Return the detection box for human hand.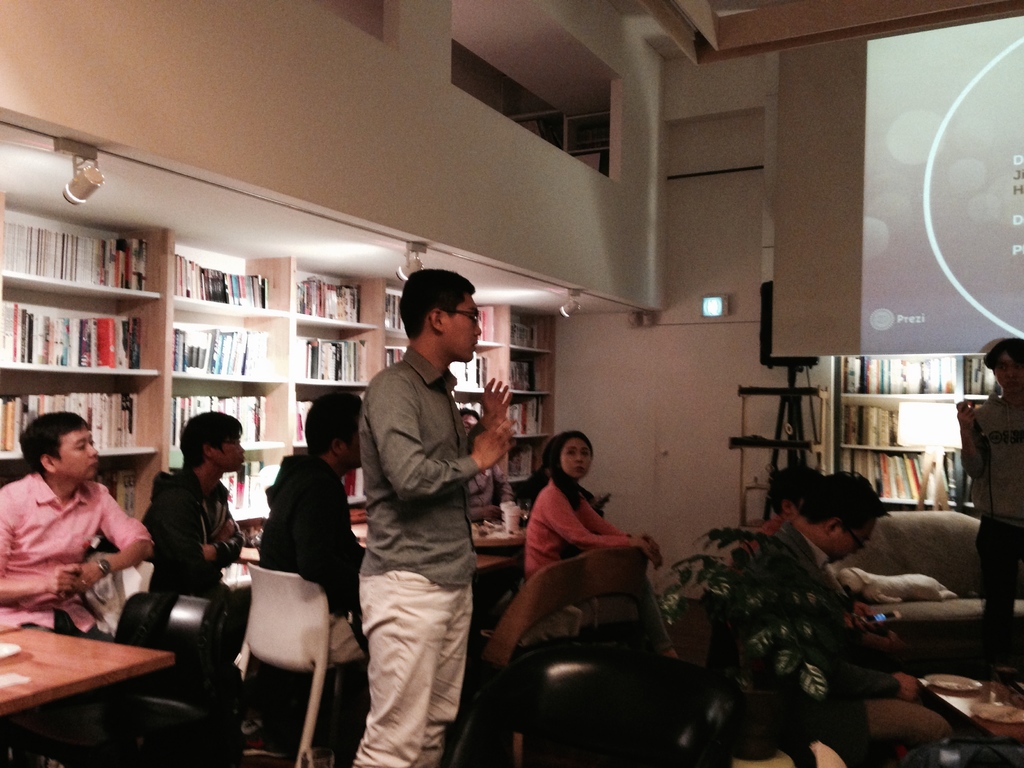
474 418 516 470.
